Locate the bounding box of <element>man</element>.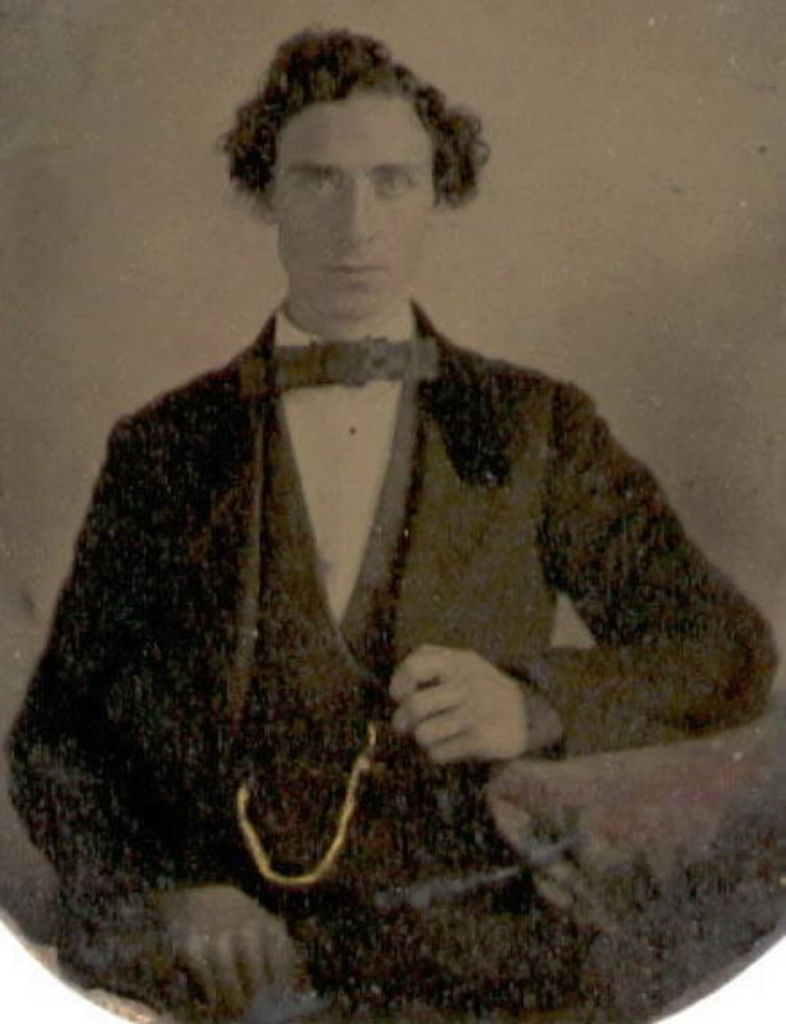
Bounding box: {"x1": 2, "y1": 11, "x2": 761, "y2": 920}.
